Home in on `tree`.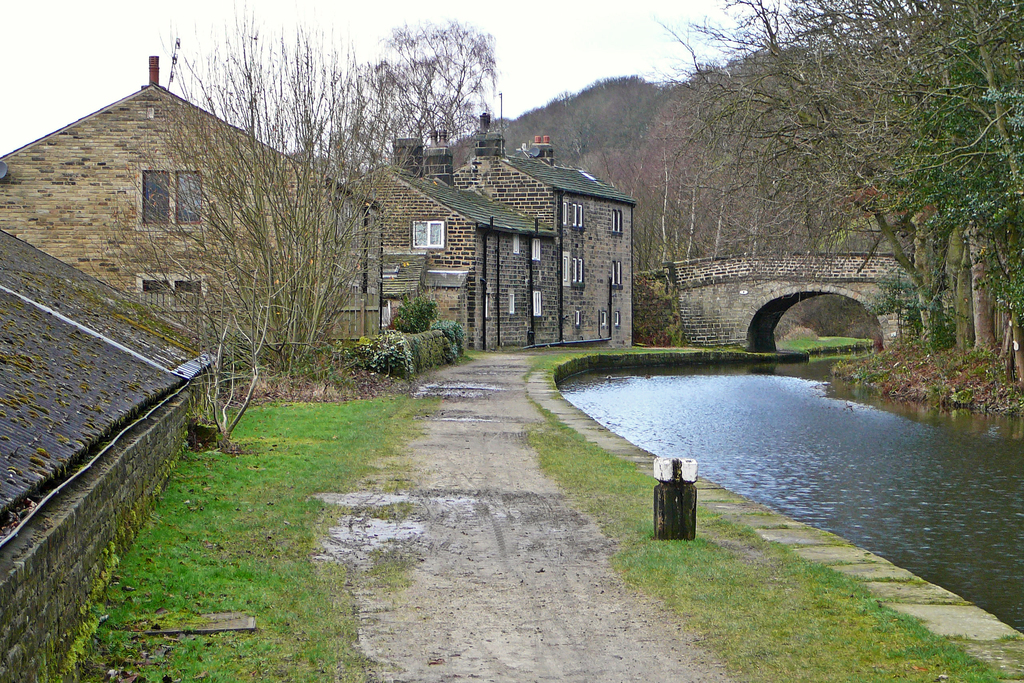
Homed in at Rect(679, 61, 726, 261).
